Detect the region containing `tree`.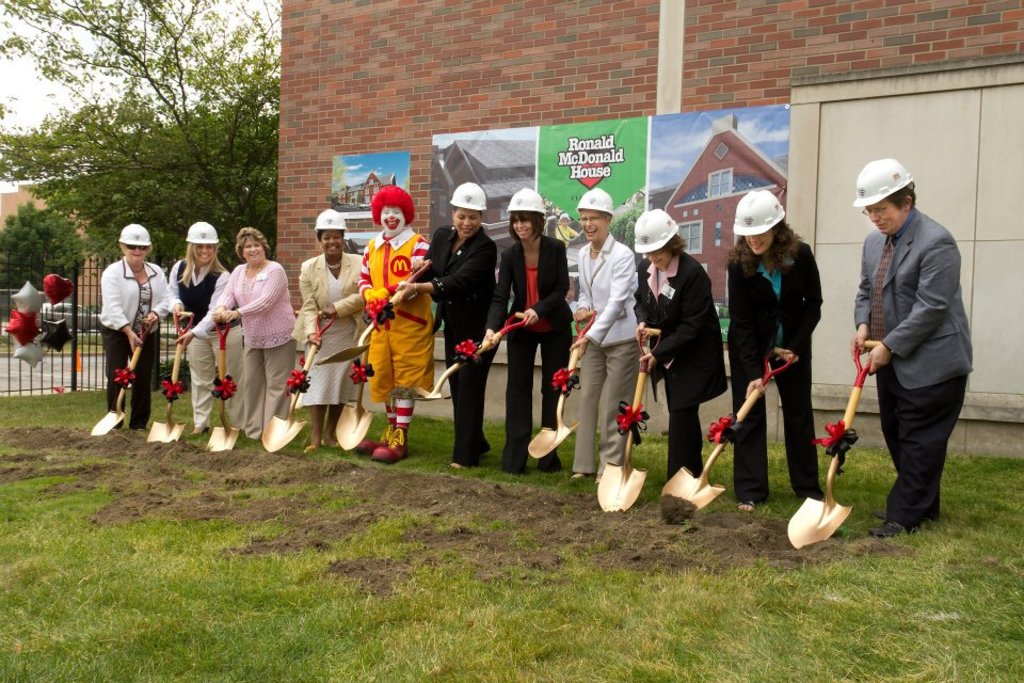
l=66, t=85, r=183, b=252.
